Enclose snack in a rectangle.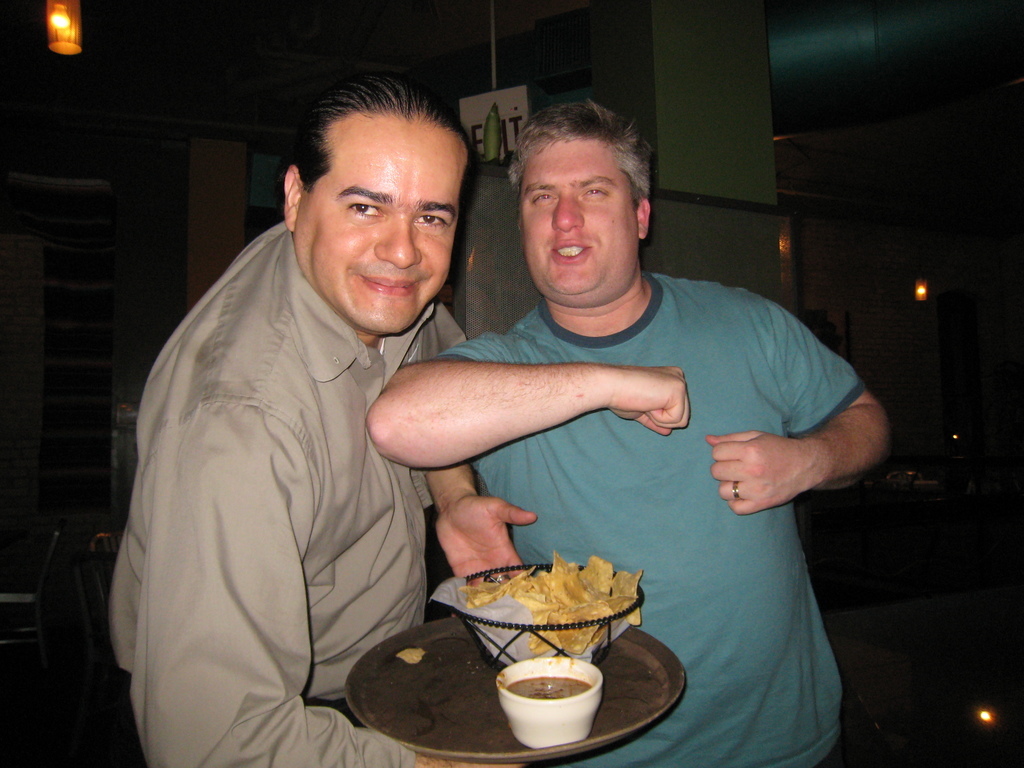
(440,579,645,663).
